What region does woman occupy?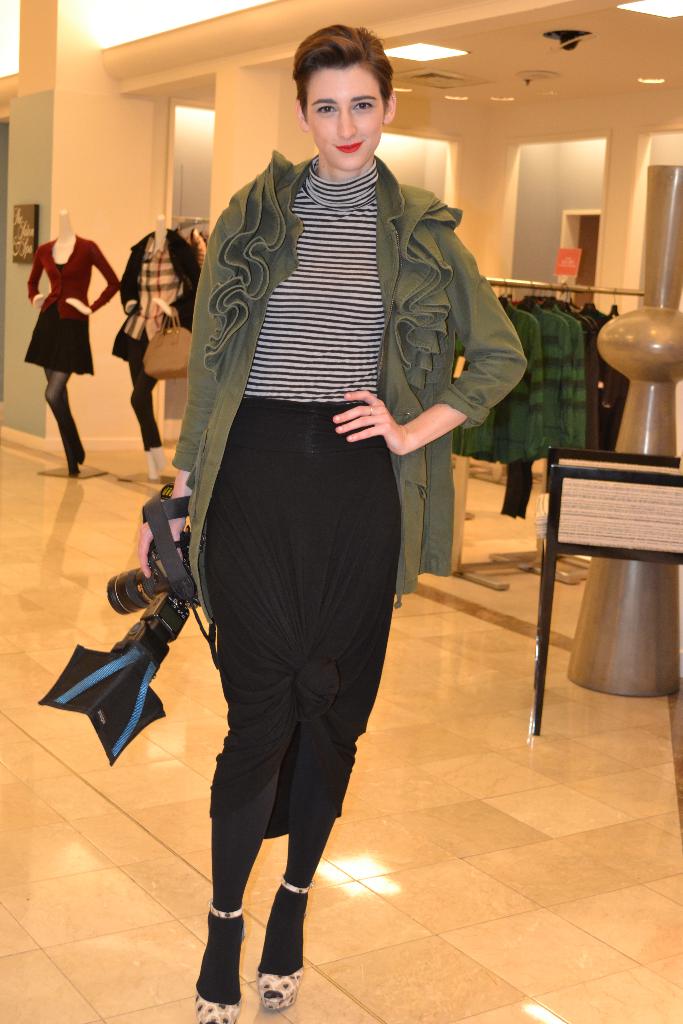
detection(133, 20, 527, 1023).
